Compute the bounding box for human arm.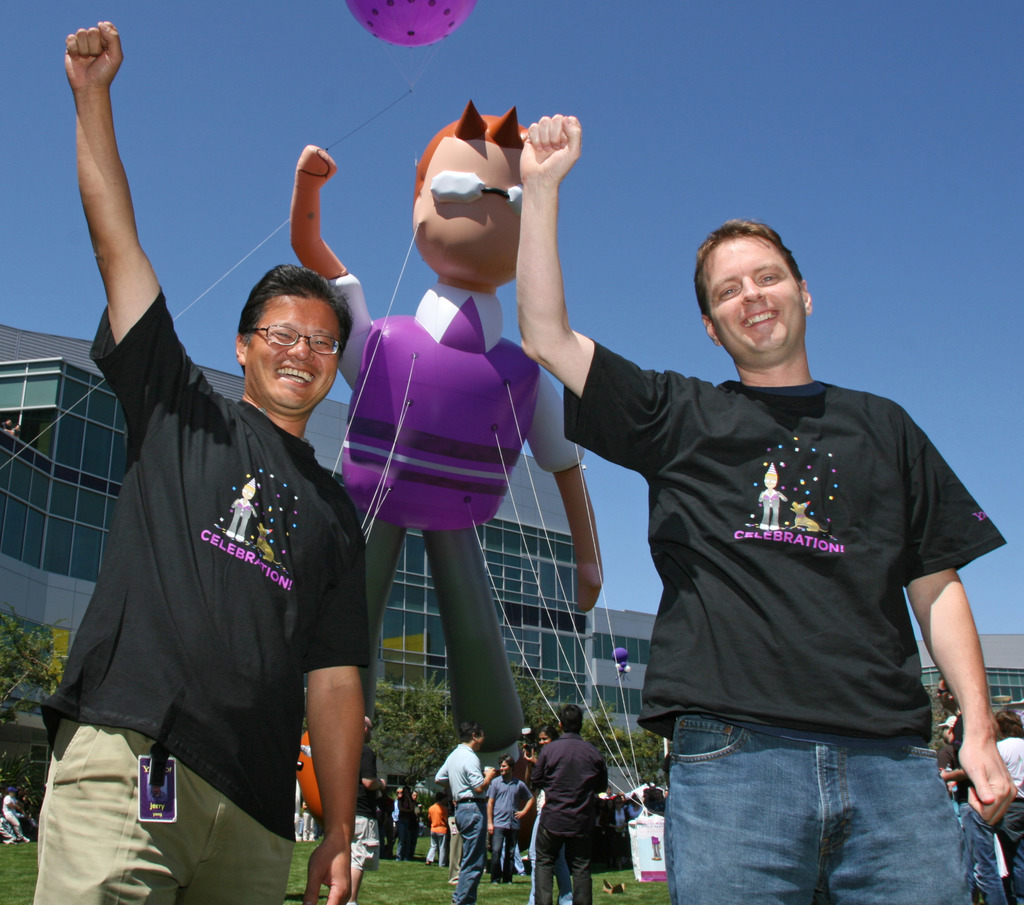
box=[511, 367, 604, 619].
